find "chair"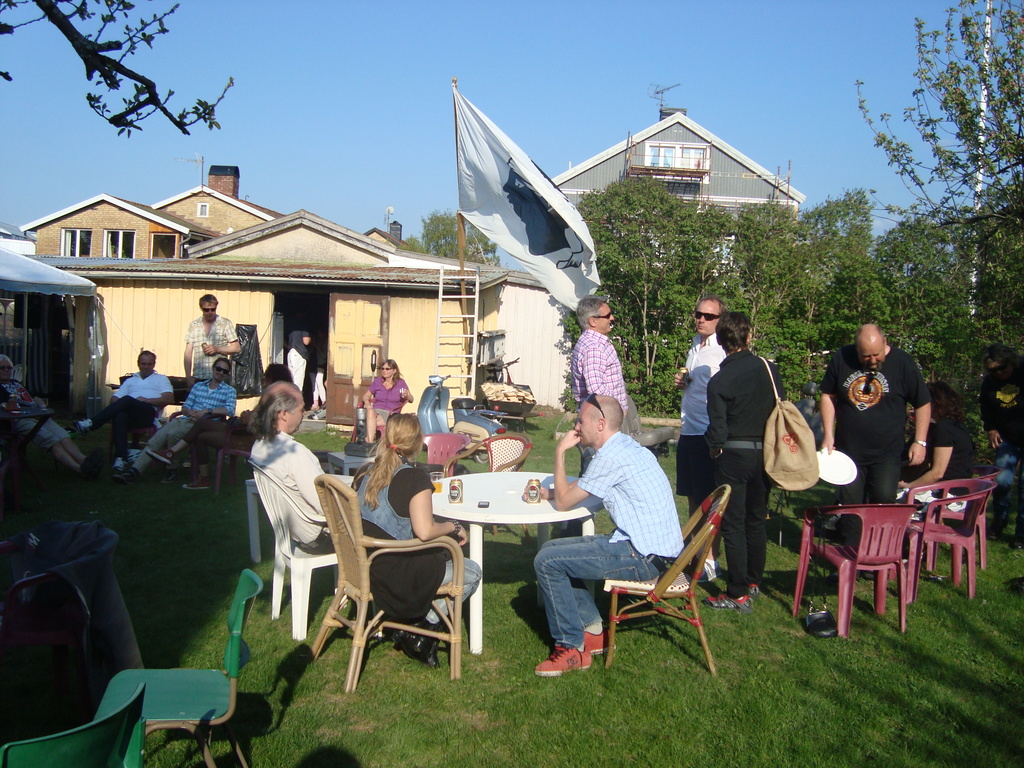
box(326, 521, 475, 710)
